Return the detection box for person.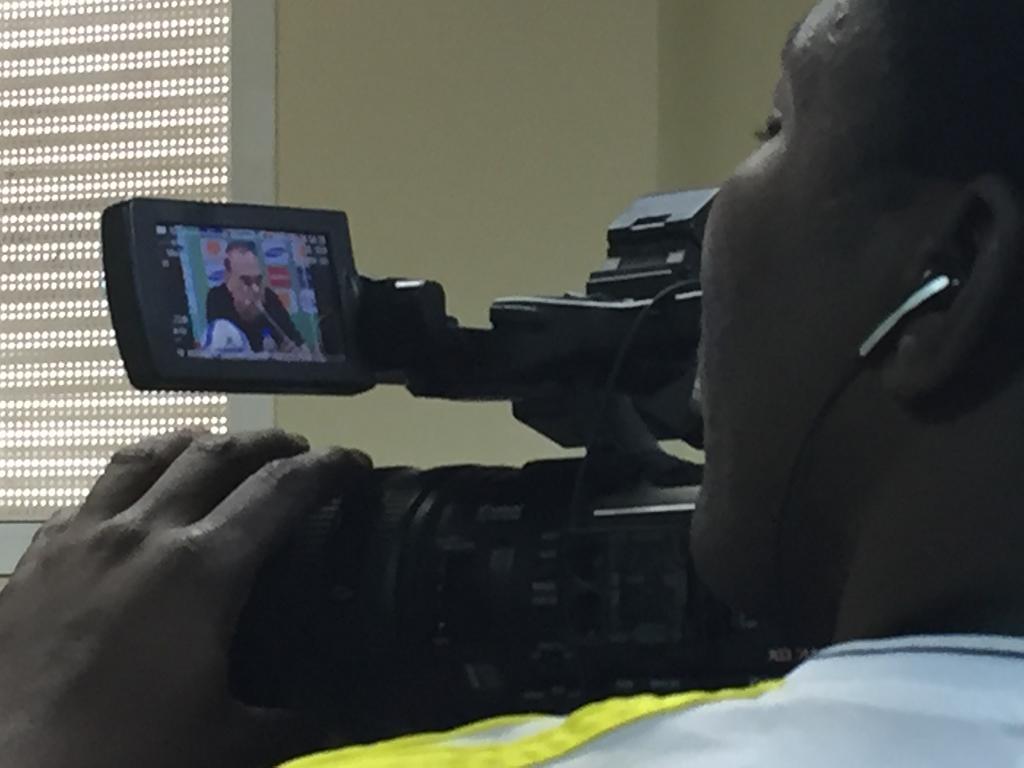
locate(0, 0, 1023, 767).
